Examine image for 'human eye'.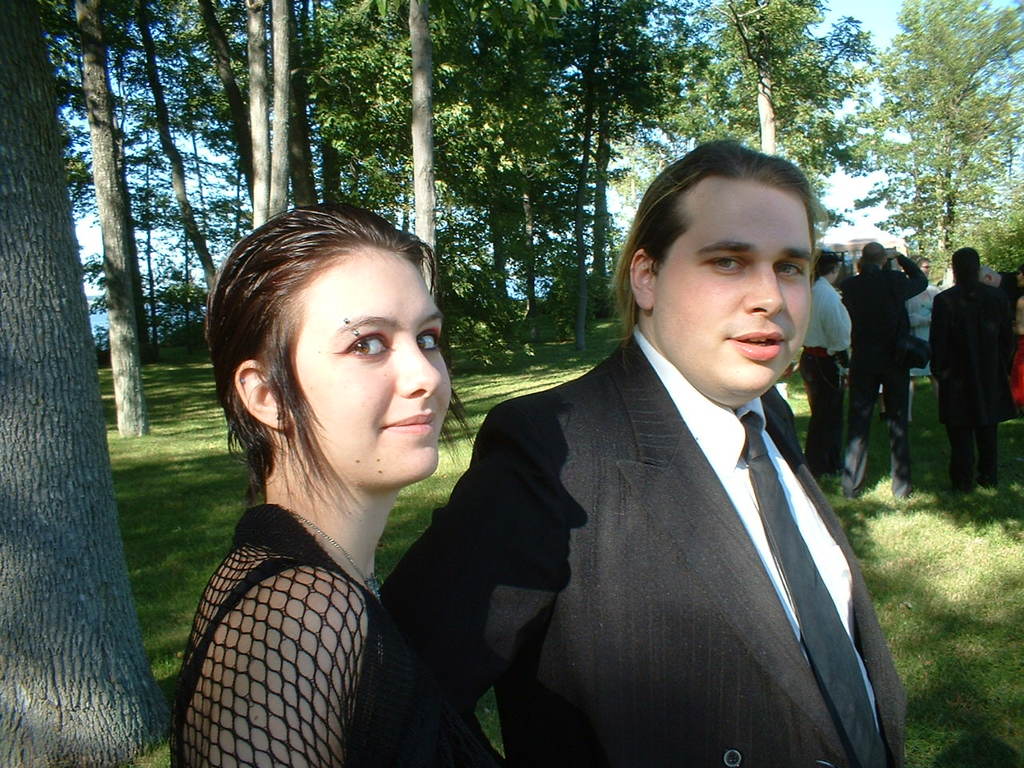
Examination result: Rect(333, 322, 398, 363).
